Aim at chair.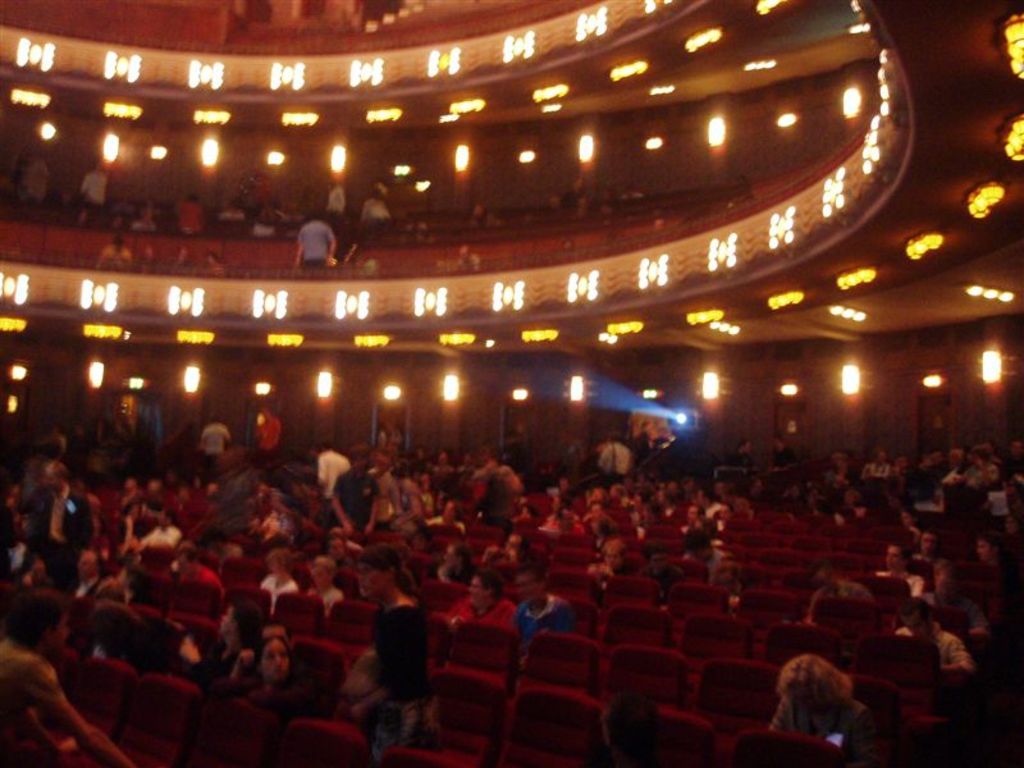
Aimed at BBox(67, 655, 137, 764).
